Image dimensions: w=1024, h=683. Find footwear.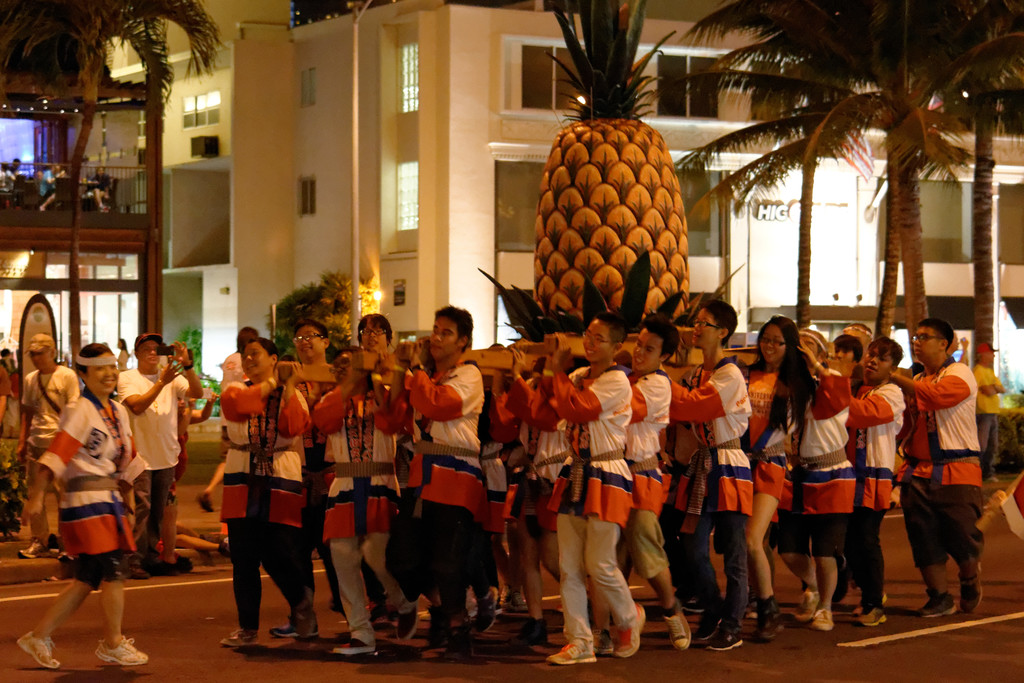
bbox=[709, 618, 747, 655].
